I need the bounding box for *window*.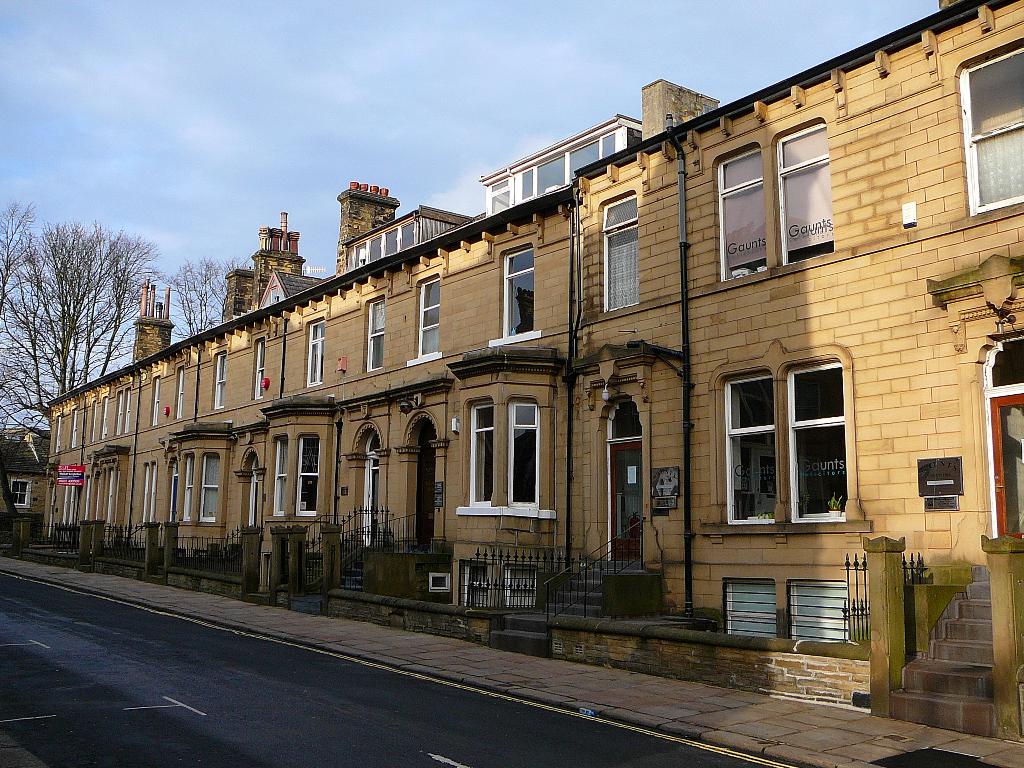
Here it is: bbox(488, 128, 620, 216).
